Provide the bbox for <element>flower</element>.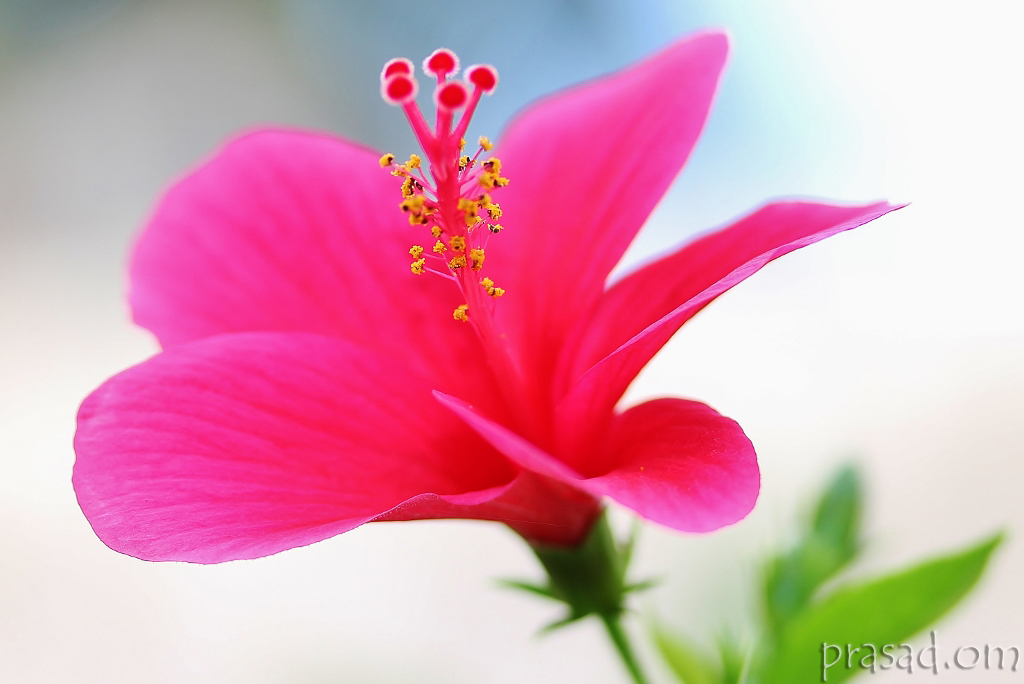
(76, 28, 894, 598).
